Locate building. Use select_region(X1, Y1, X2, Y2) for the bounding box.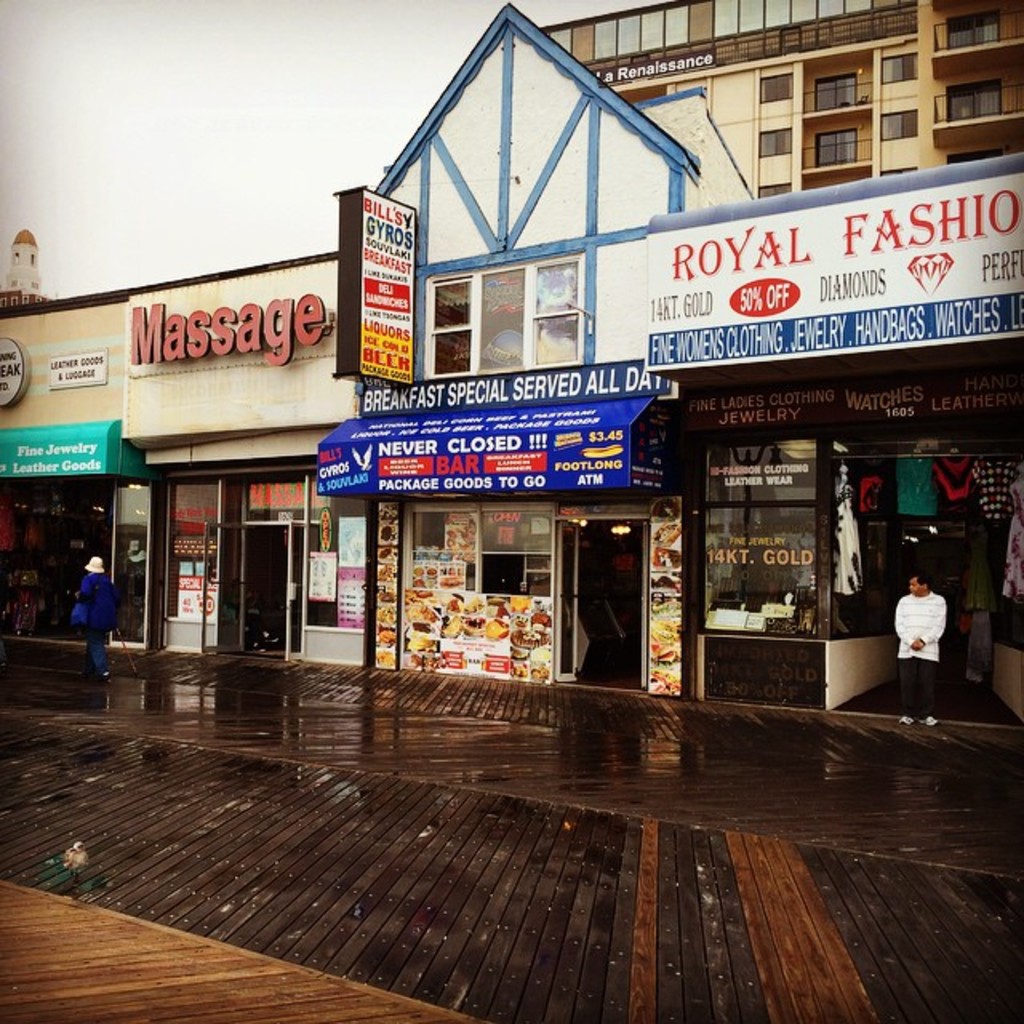
select_region(370, 0, 1022, 730).
